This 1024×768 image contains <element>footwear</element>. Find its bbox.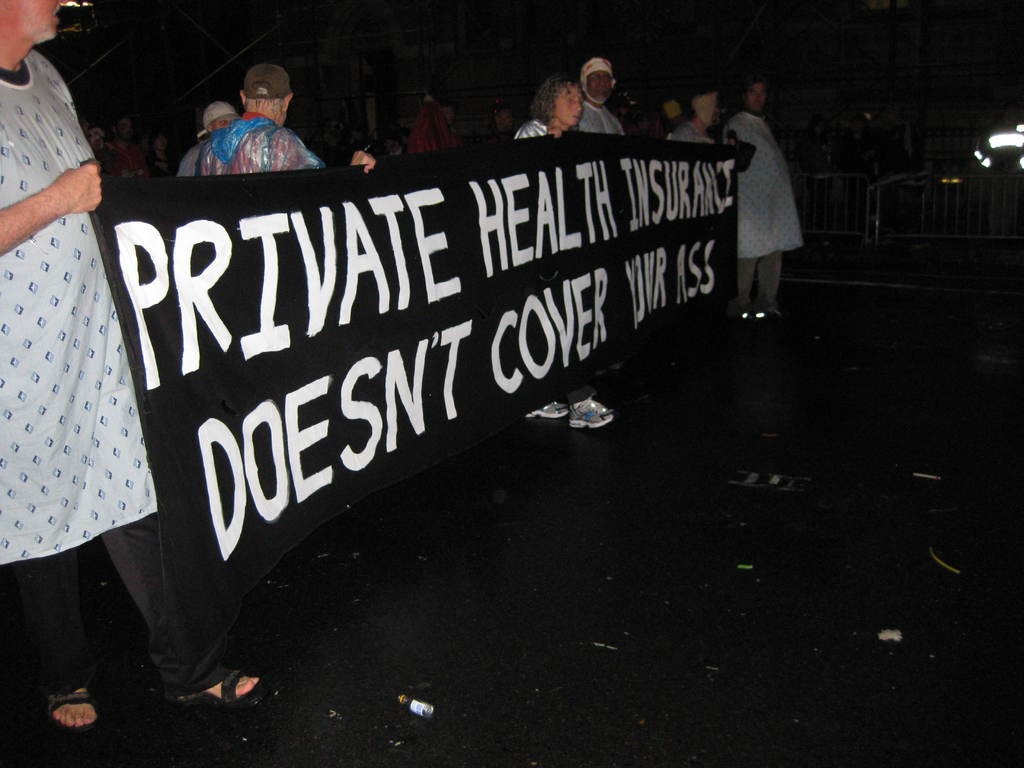
{"x1": 571, "y1": 389, "x2": 618, "y2": 430}.
